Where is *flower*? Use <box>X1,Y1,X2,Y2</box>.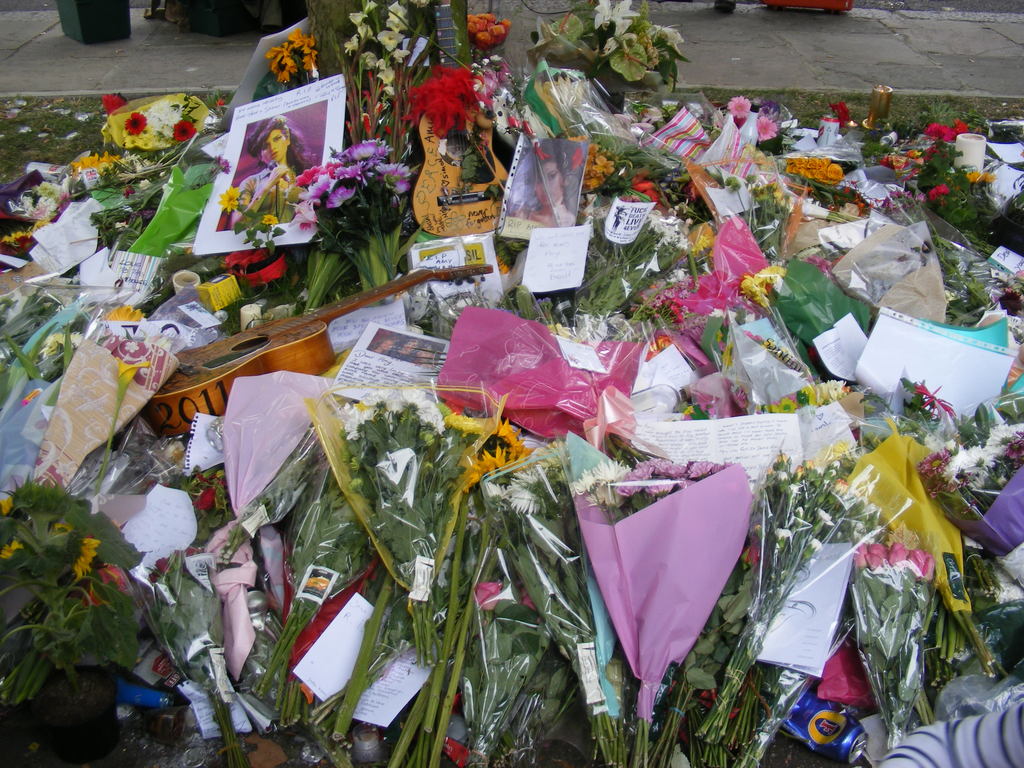
<box>120,186,135,198</box>.
